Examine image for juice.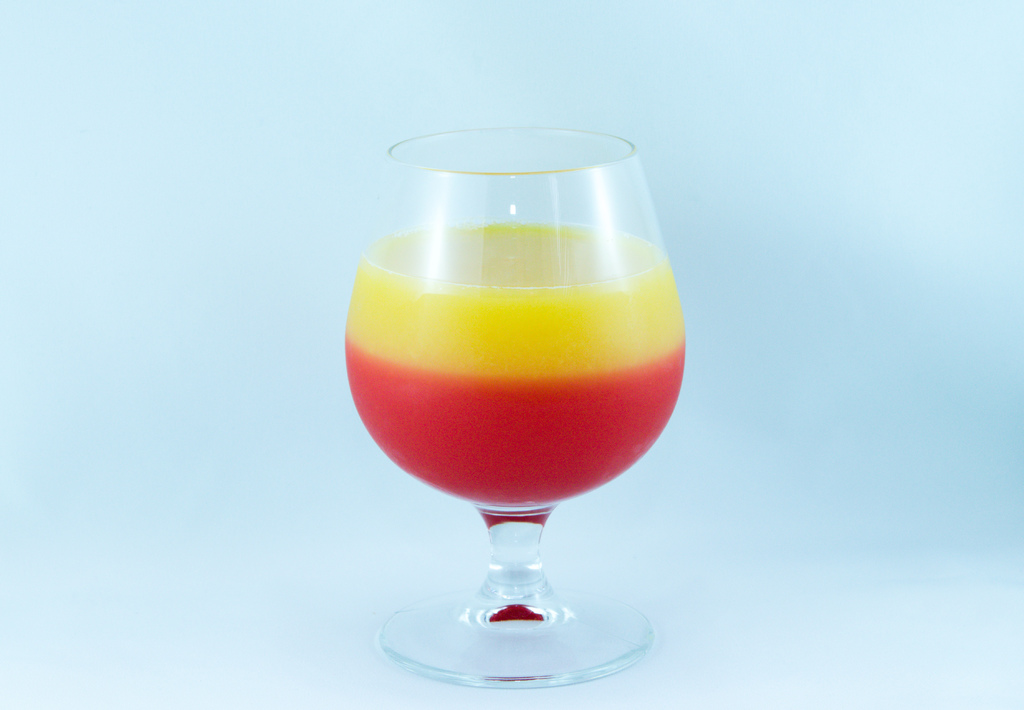
Examination result: 345, 219, 688, 503.
